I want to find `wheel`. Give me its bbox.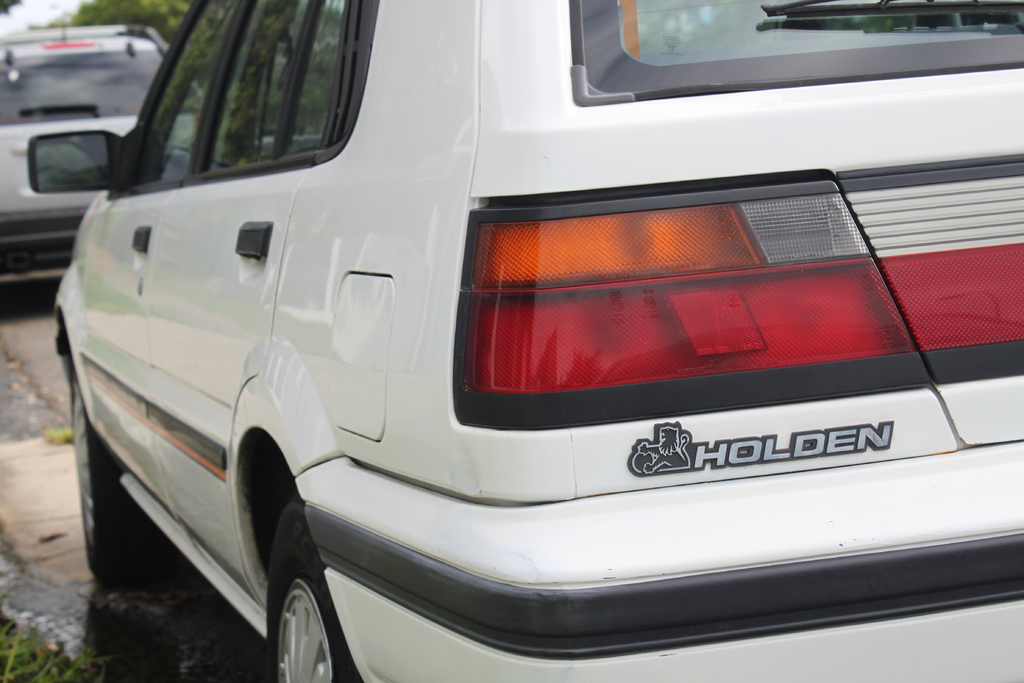
266 503 357 682.
